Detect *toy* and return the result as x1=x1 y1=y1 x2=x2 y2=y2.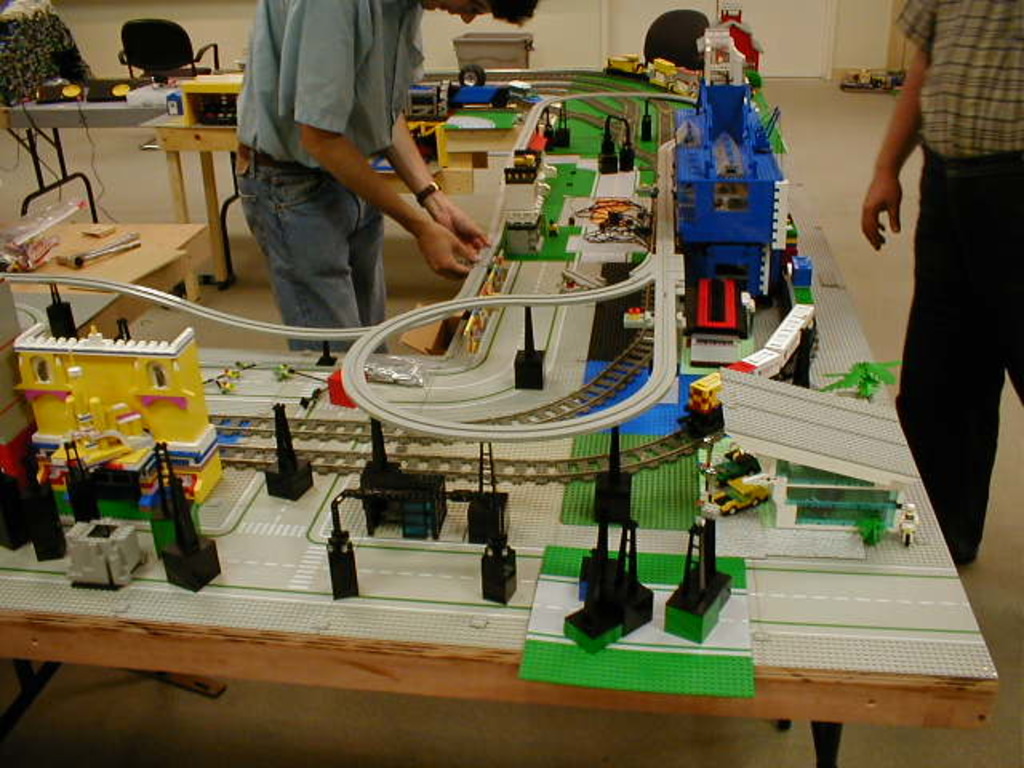
x1=115 y1=317 x2=131 y2=346.
